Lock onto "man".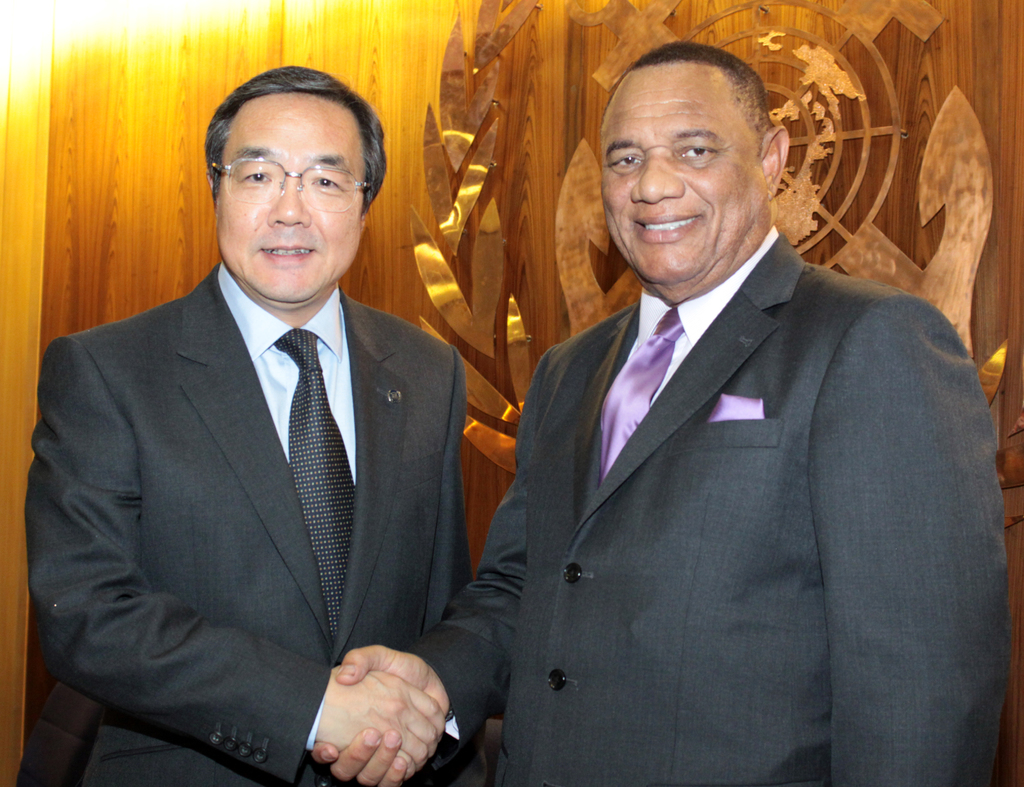
Locked: 312/37/1015/786.
